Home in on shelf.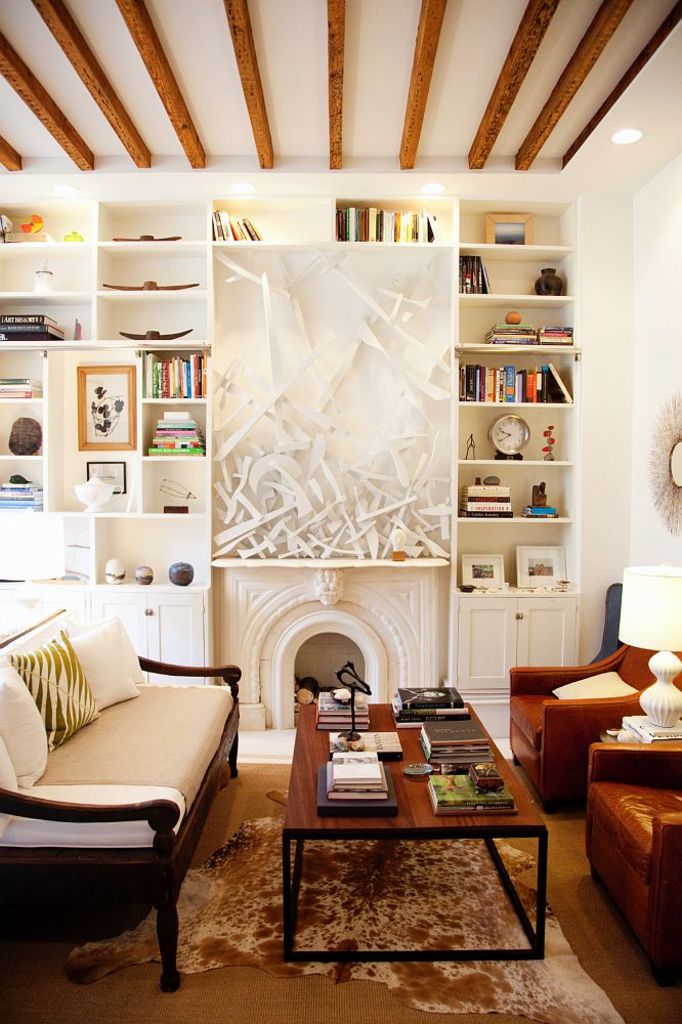
Homed in at detection(455, 349, 579, 403).
